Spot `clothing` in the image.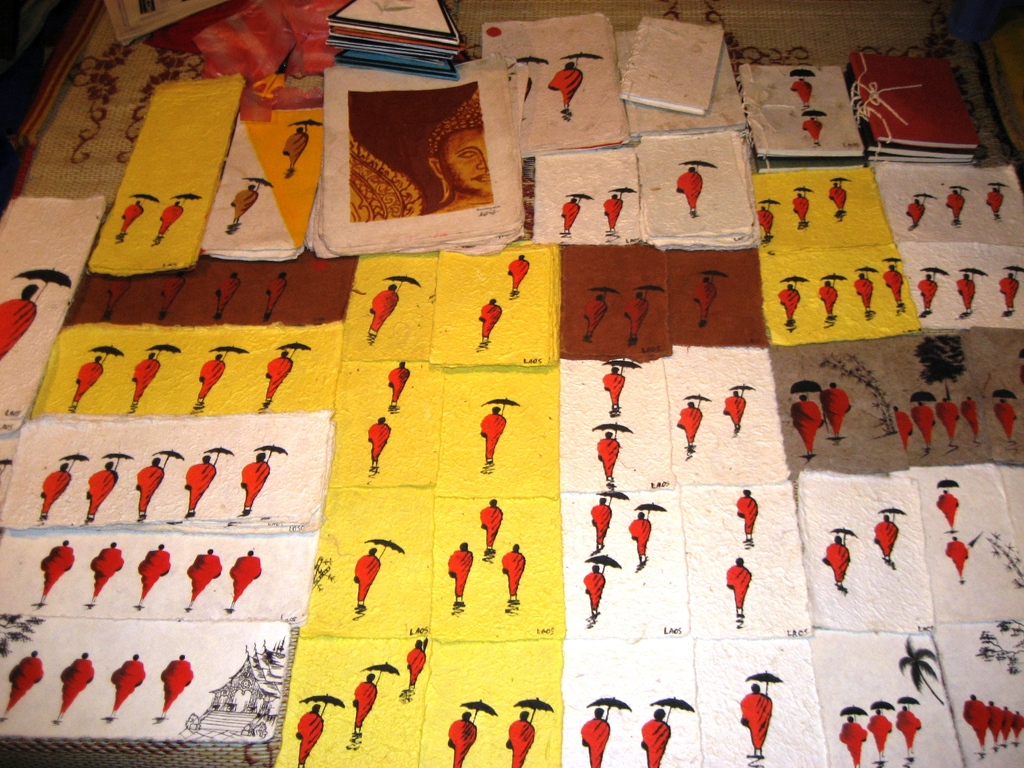
`clothing` found at BBox(479, 303, 498, 342).
